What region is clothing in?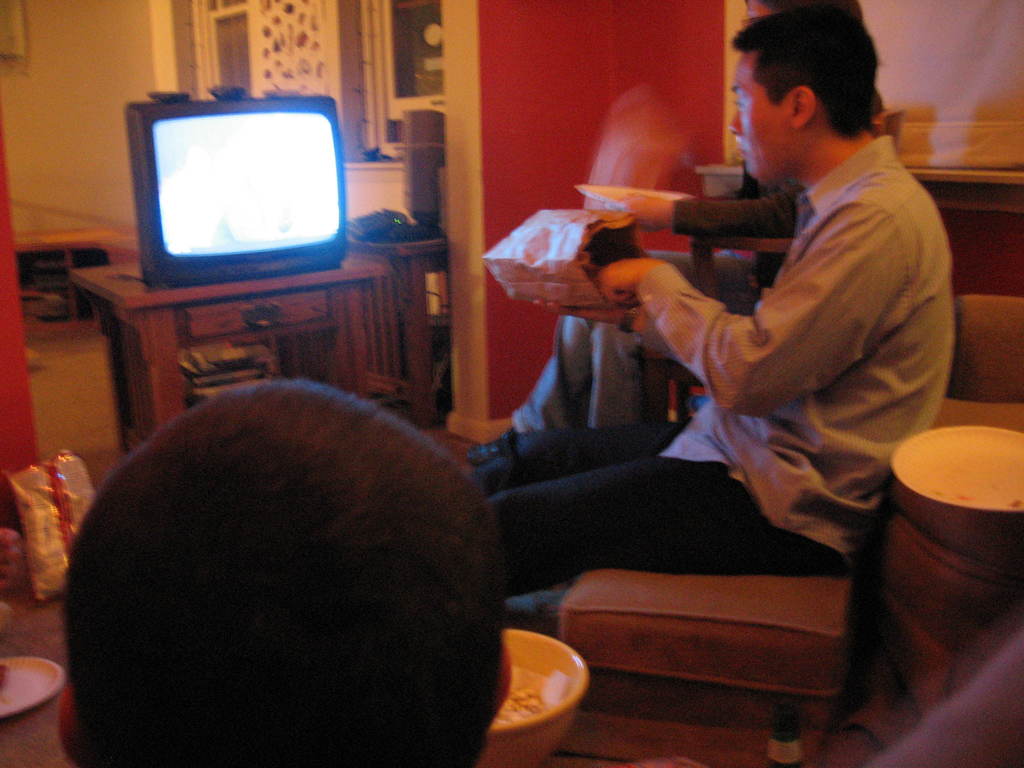
<region>628, 73, 948, 603</region>.
